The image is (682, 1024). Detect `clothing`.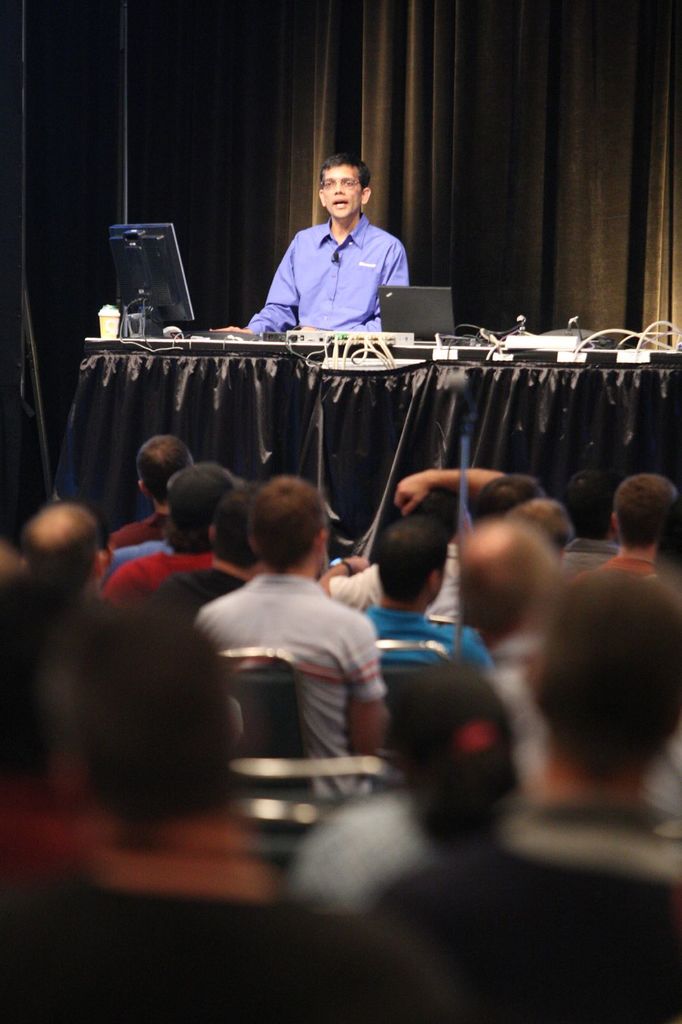
Detection: bbox(0, 837, 437, 1014).
